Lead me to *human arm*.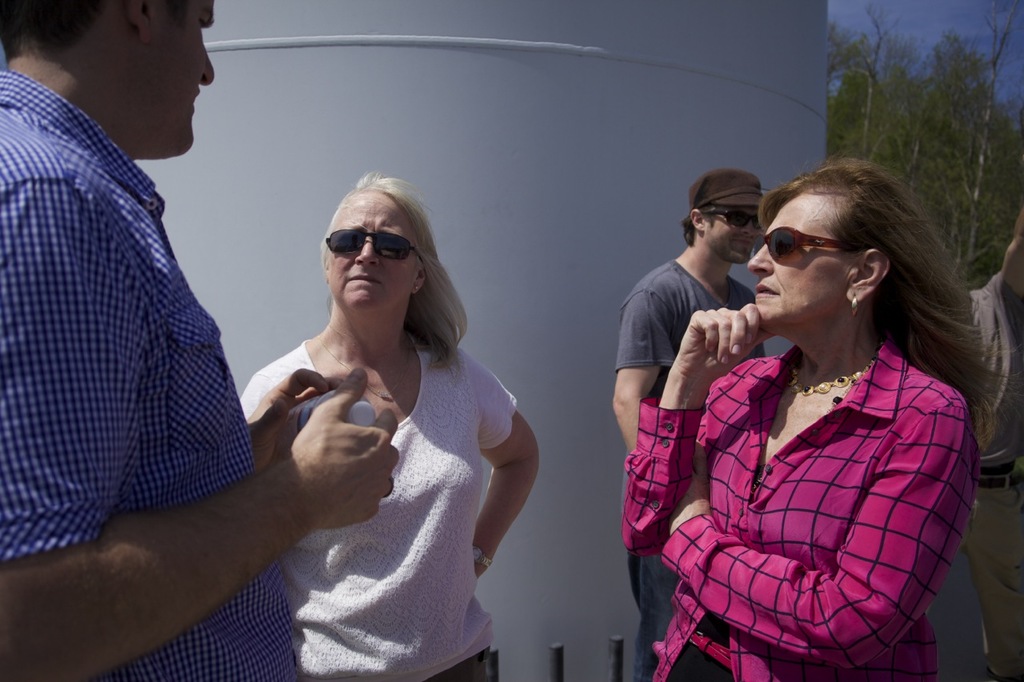
Lead to left=444, top=357, right=538, bottom=612.
